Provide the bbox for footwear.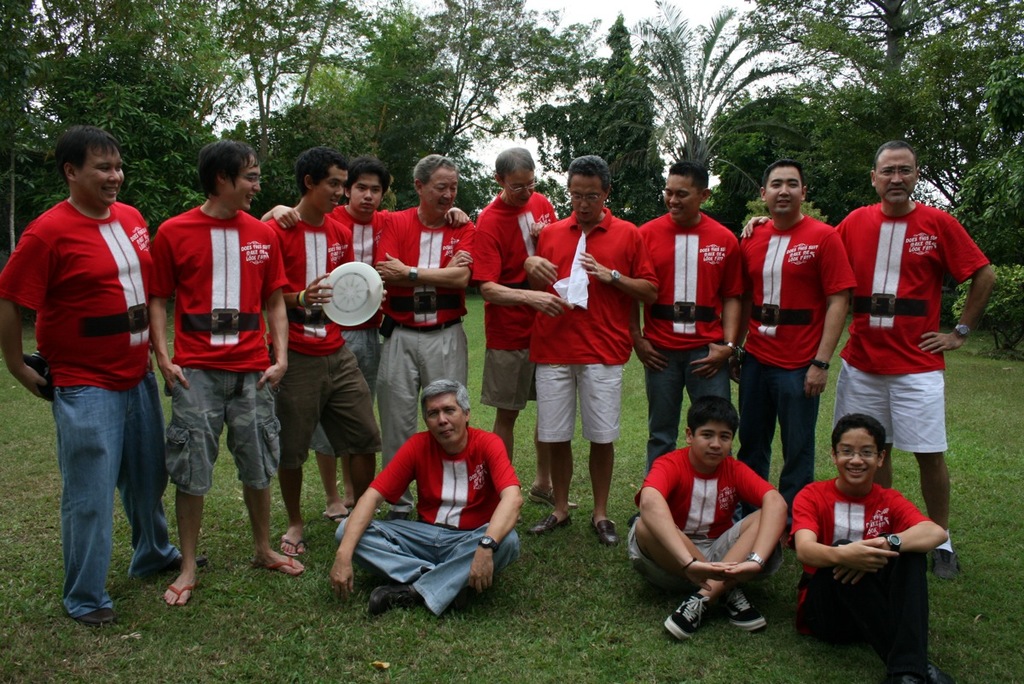
{"left": 660, "top": 588, "right": 711, "bottom": 640}.
